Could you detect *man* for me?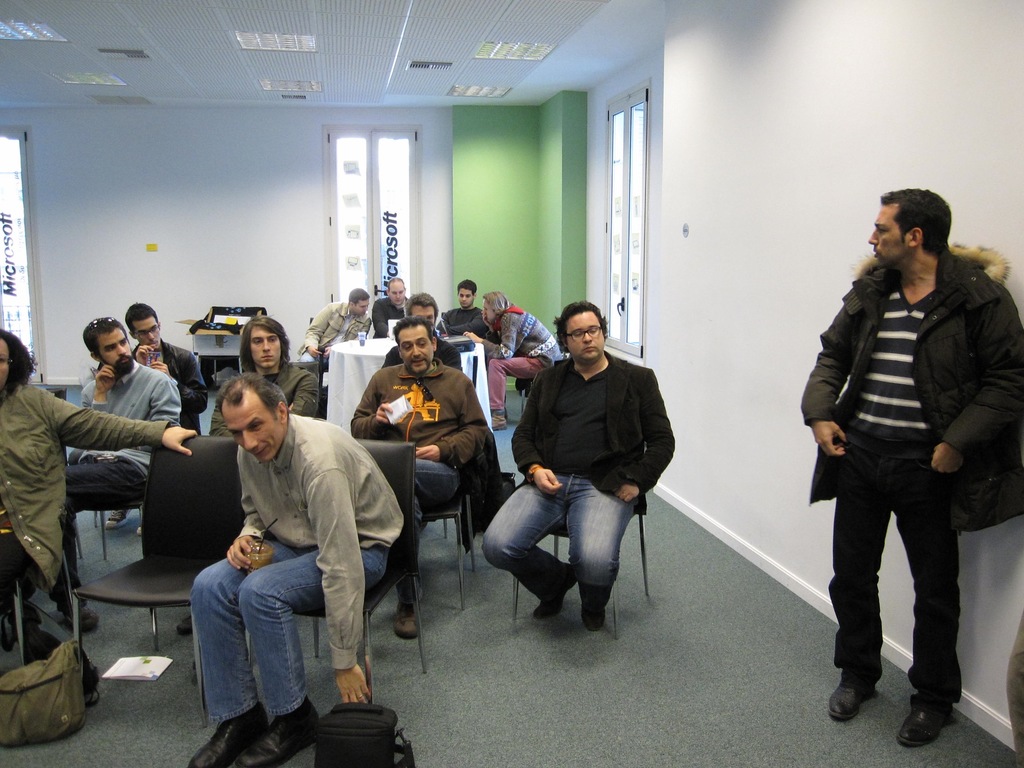
Detection result: (127,306,206,435).
